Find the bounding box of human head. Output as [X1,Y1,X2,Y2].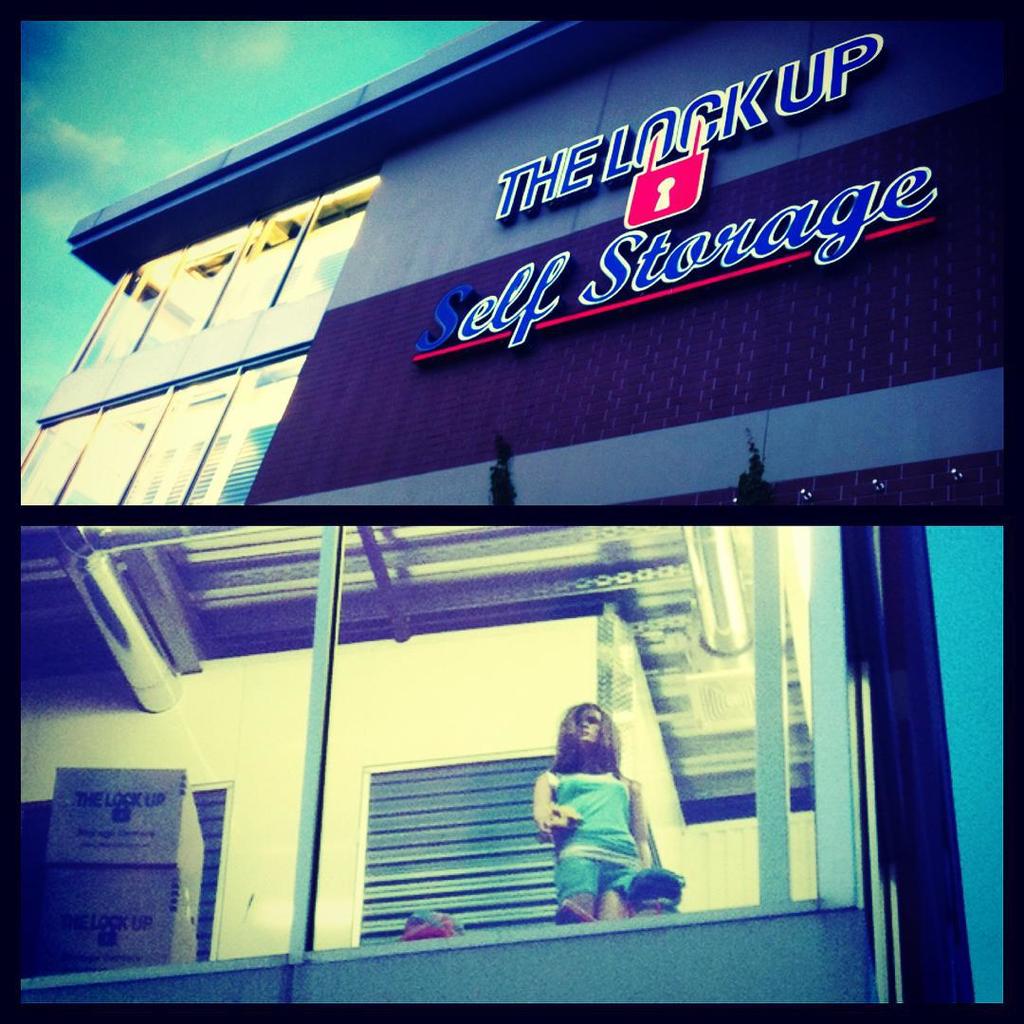
[551,703,621,776].
